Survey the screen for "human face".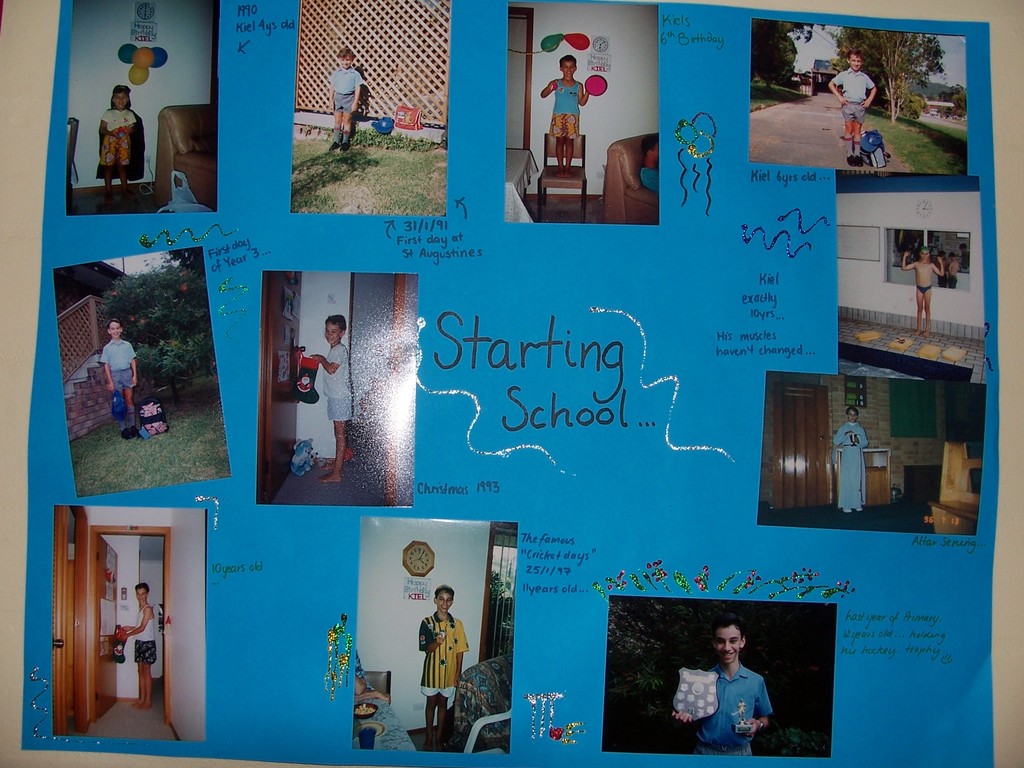
Survey found: detection(563, 62, 577, 77).
